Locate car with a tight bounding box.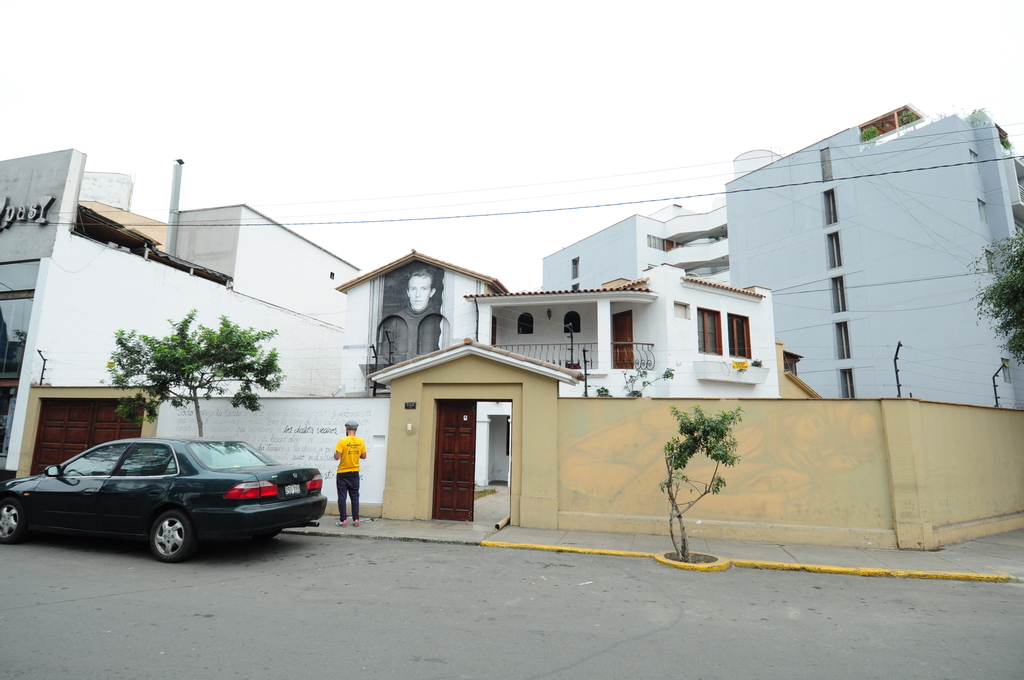
x1=1, y1=433, x2=329, y2=567.
